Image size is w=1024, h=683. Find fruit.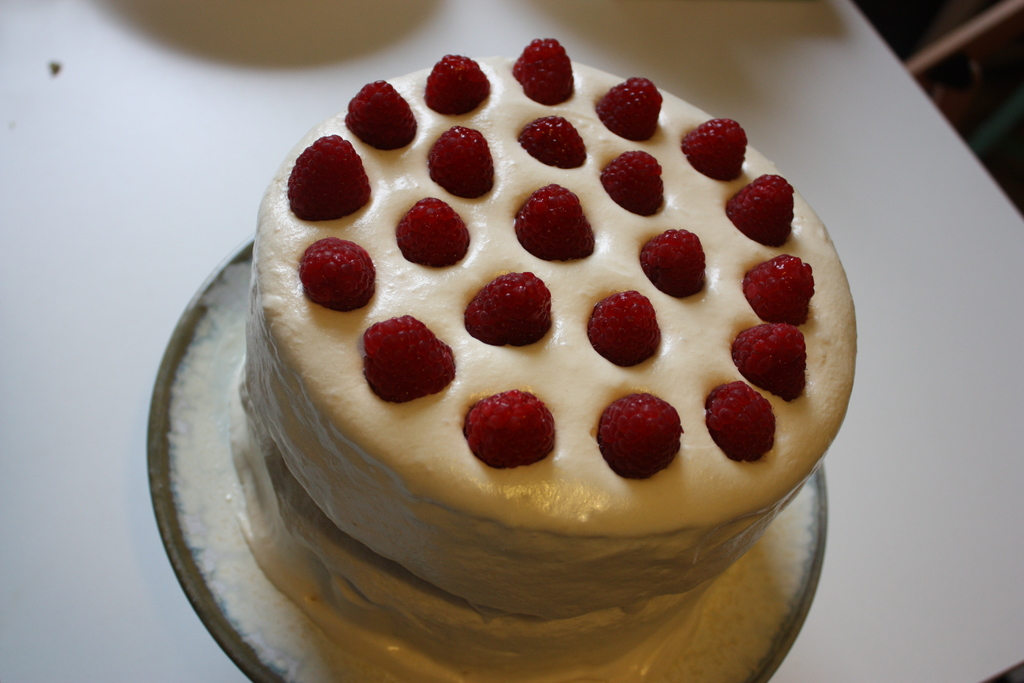
crop(731, 317, 807, 400).
